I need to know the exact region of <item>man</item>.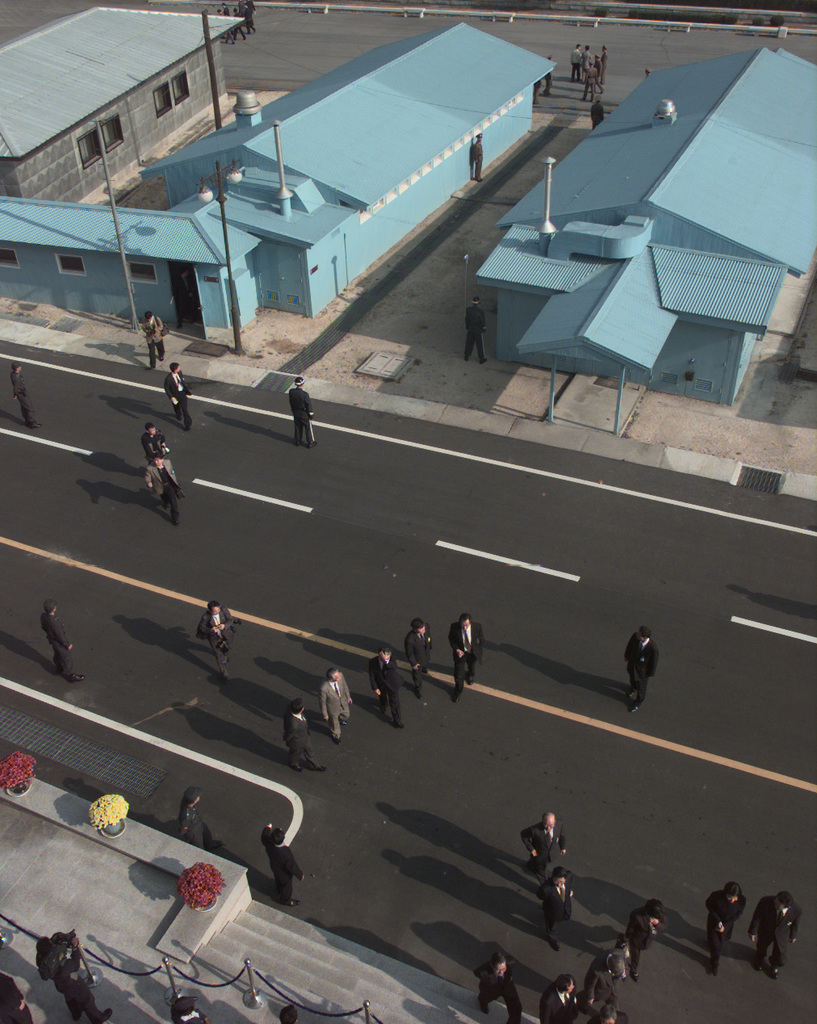
Region: 142,308,165,374.
